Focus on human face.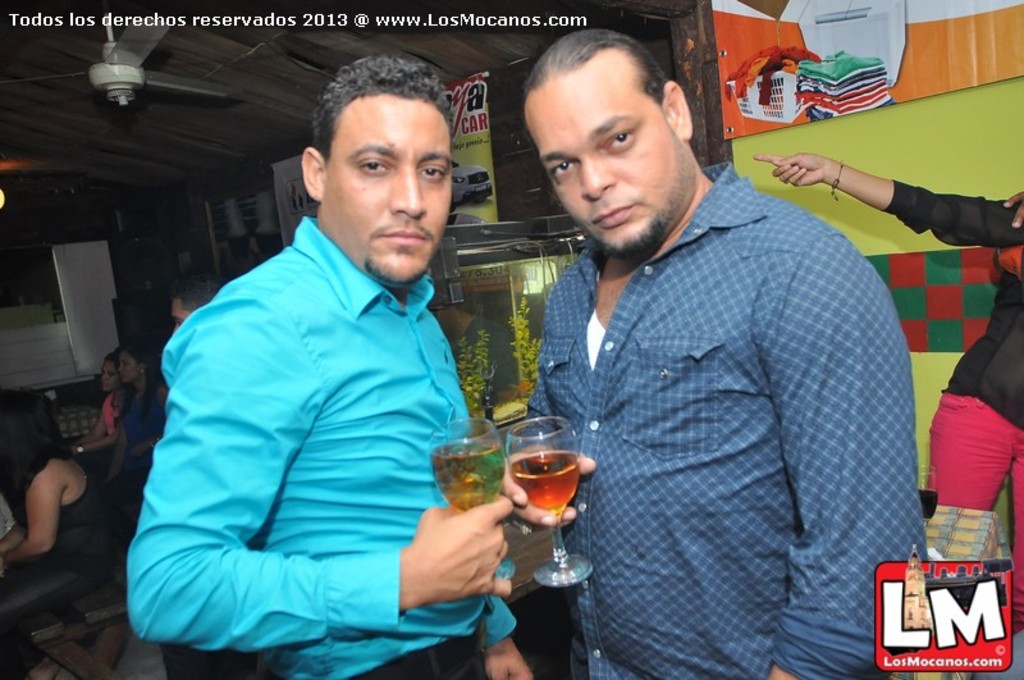
Focused at box(326, 100, 453, 287).
